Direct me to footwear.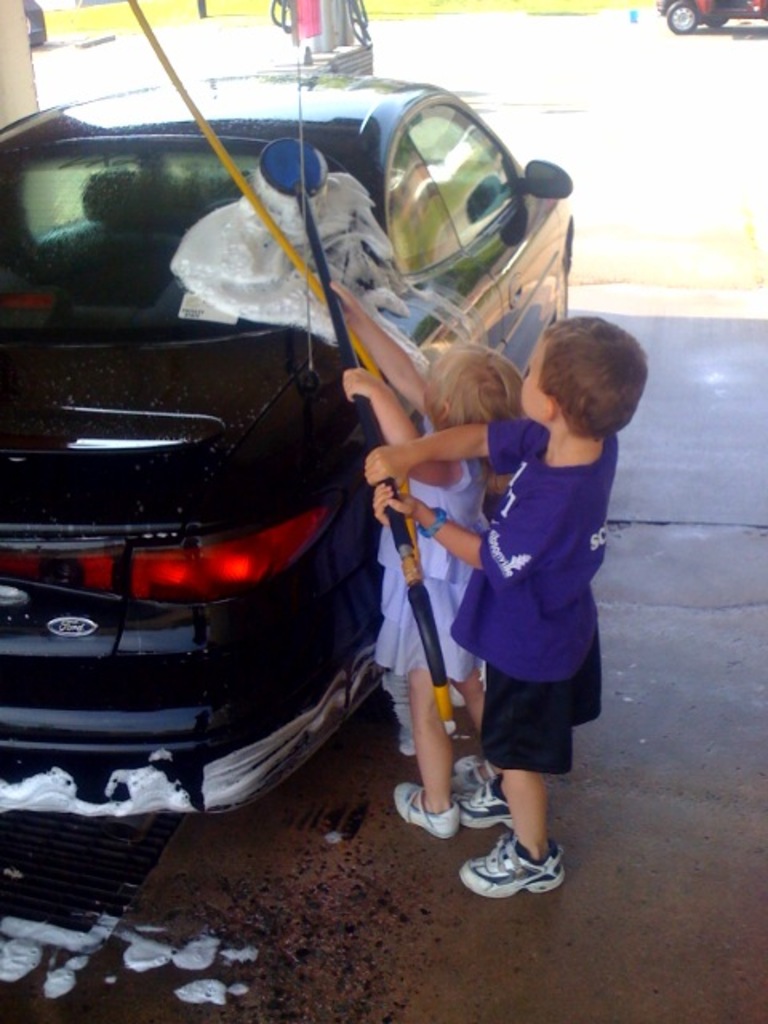
Direction: region(458, 786, 531, 832).
